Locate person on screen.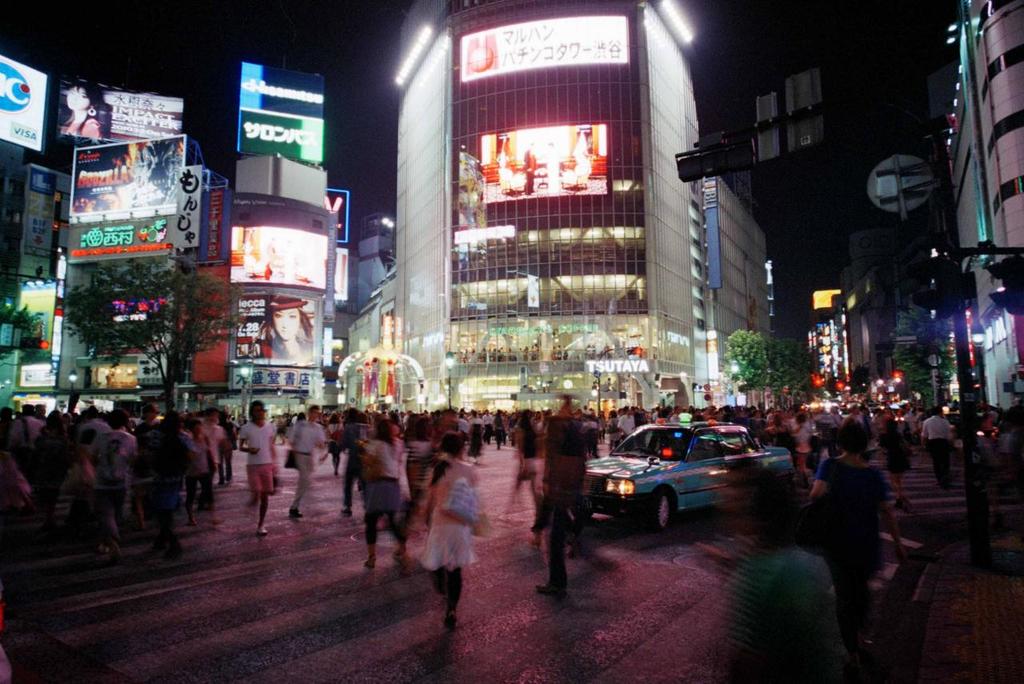
On screen at box(726, 486, 836, 683).
